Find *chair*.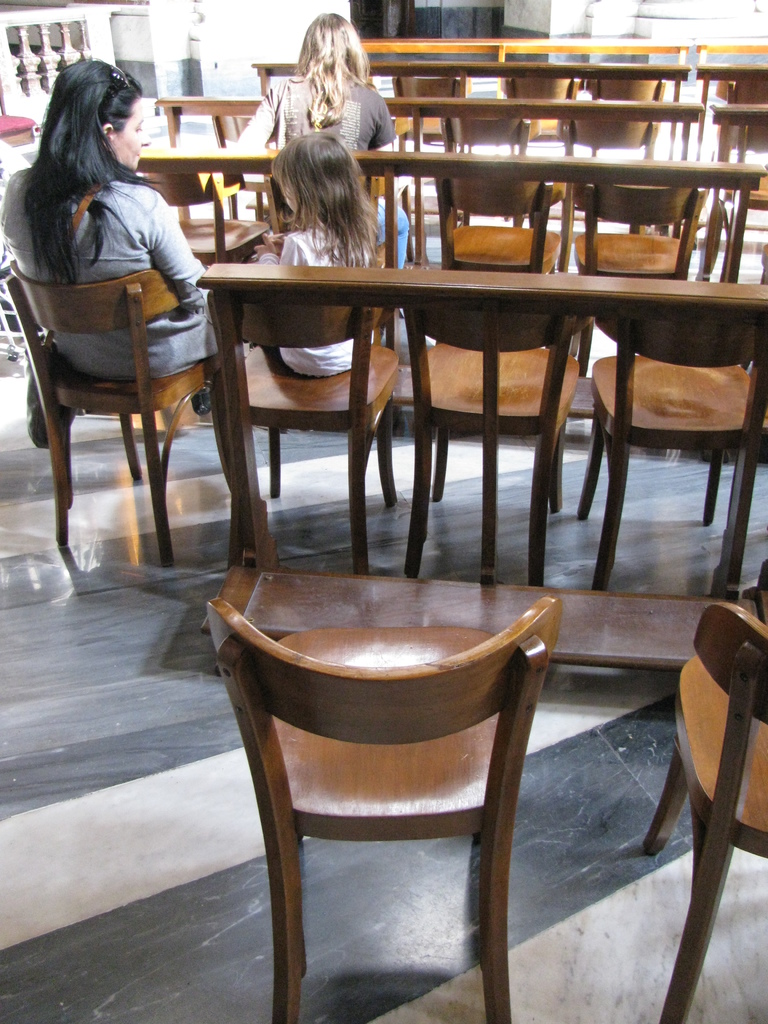
[637,574,767,1023].
